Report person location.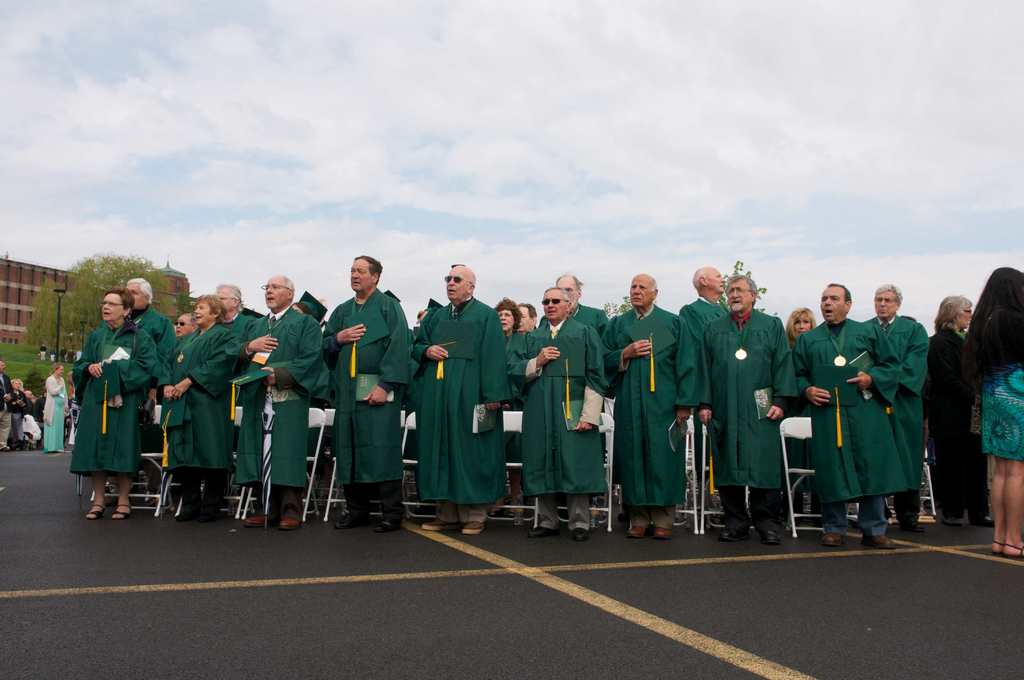
Report: l=240, t=286, r=307, b=529.
